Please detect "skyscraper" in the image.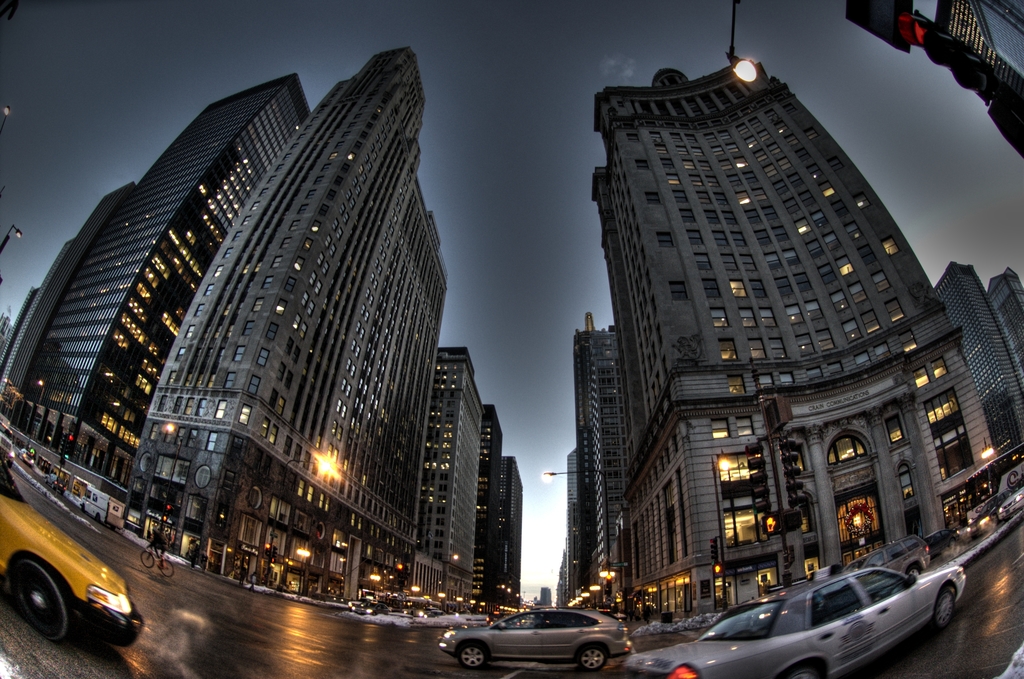
<bbox>503, 454, 523, 613</bbox>.
